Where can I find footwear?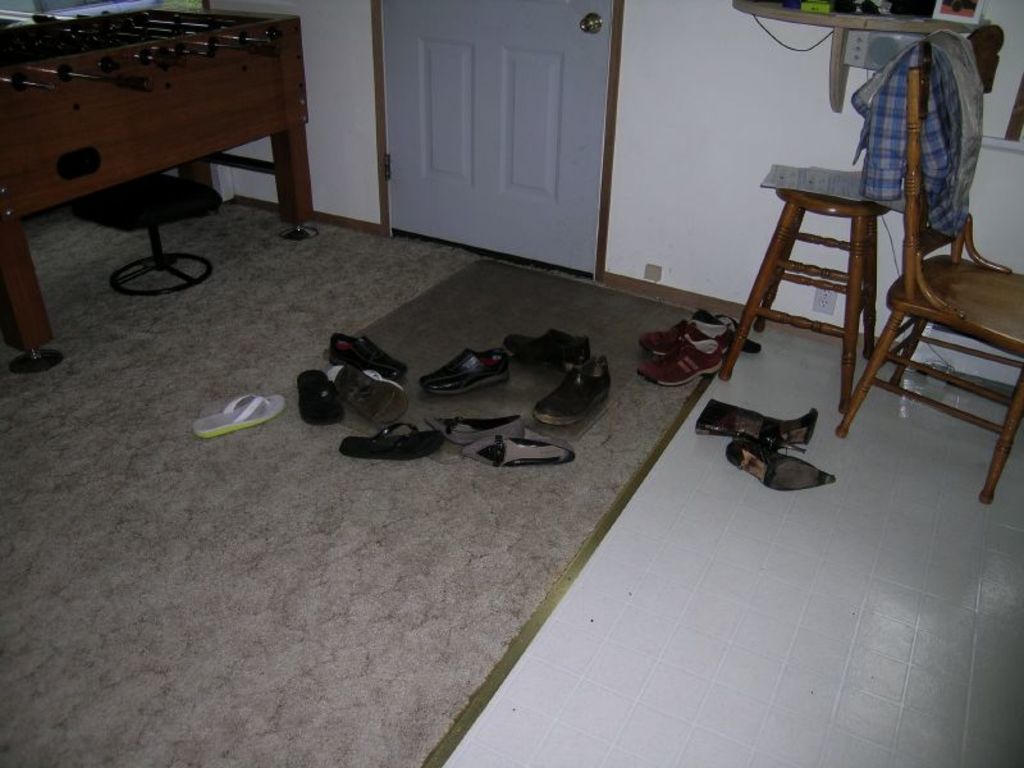
You can find it at {"left": 326, "top": 365, "right": 408, "bottom": 426}.
